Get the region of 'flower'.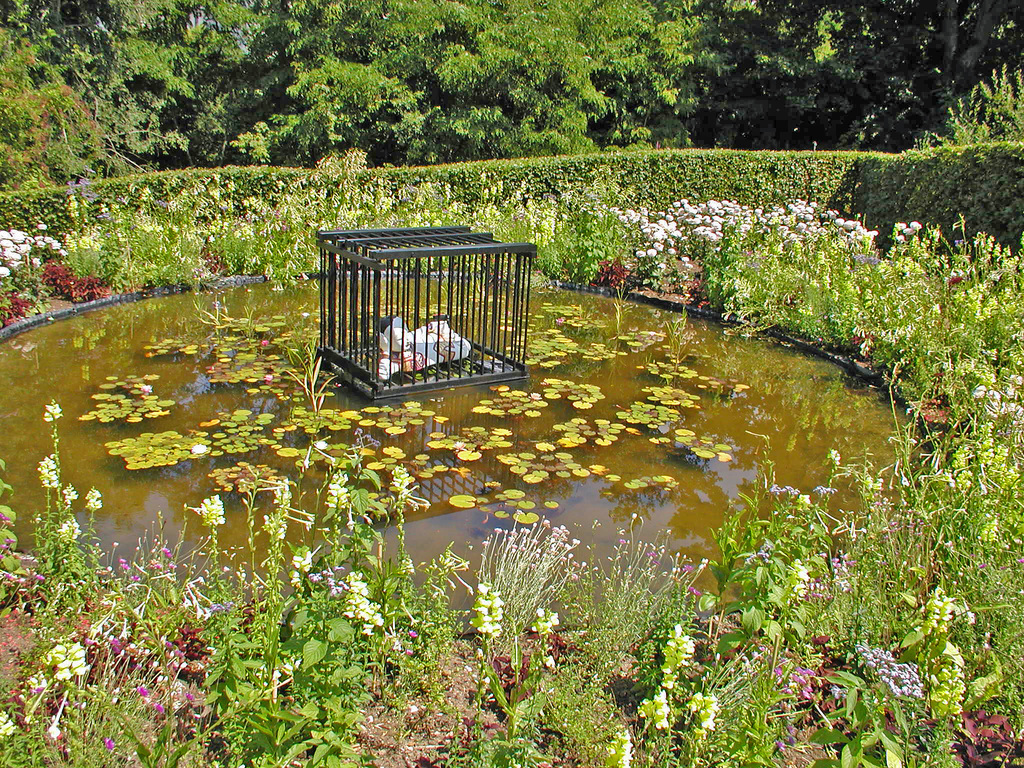
407/644/416/660.
